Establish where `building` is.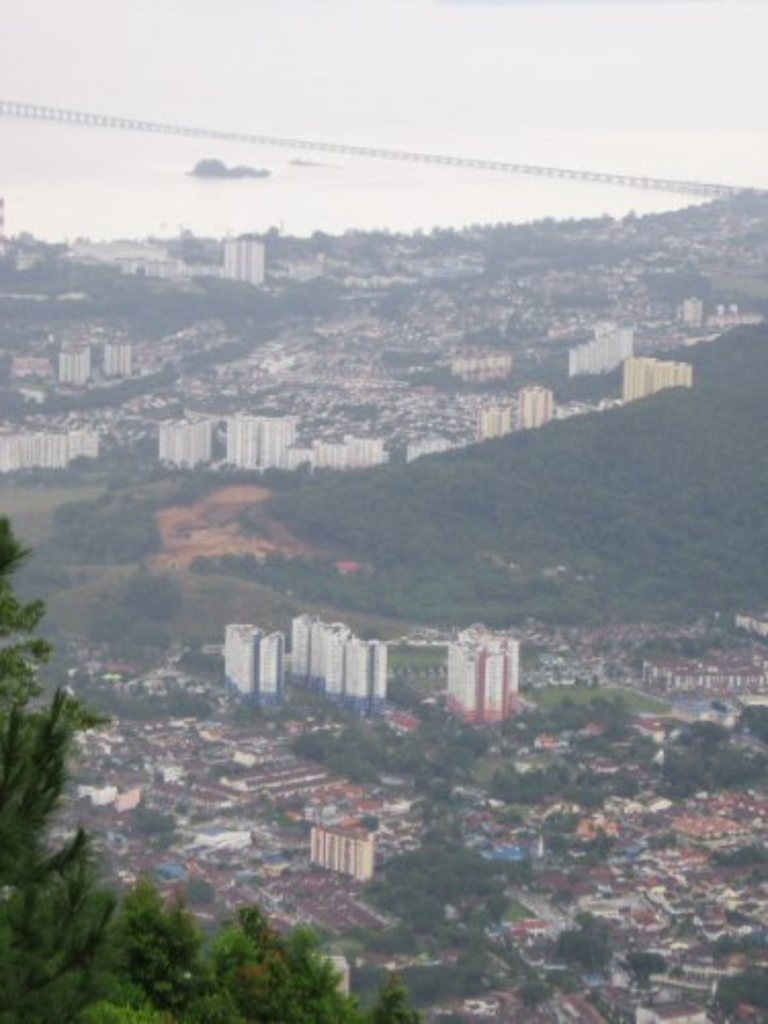
Established at left=293, top=618, right=338, bottom=688.
